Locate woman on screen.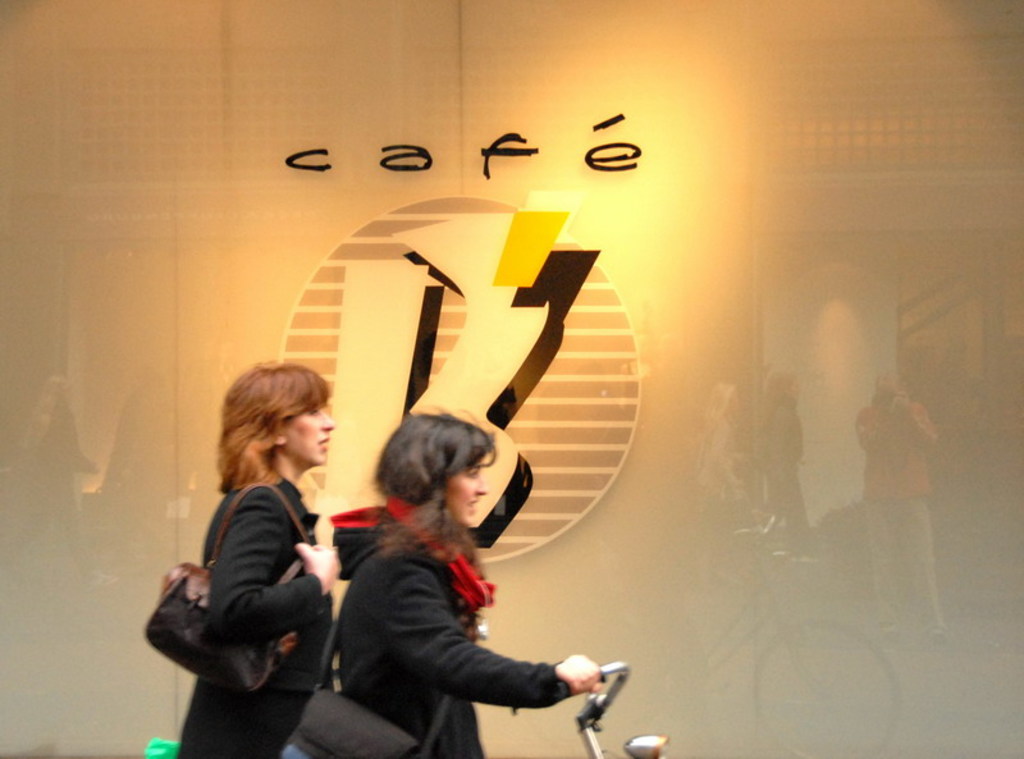
On screen at <bbox>168, 358, 372, 756</bbox>.
